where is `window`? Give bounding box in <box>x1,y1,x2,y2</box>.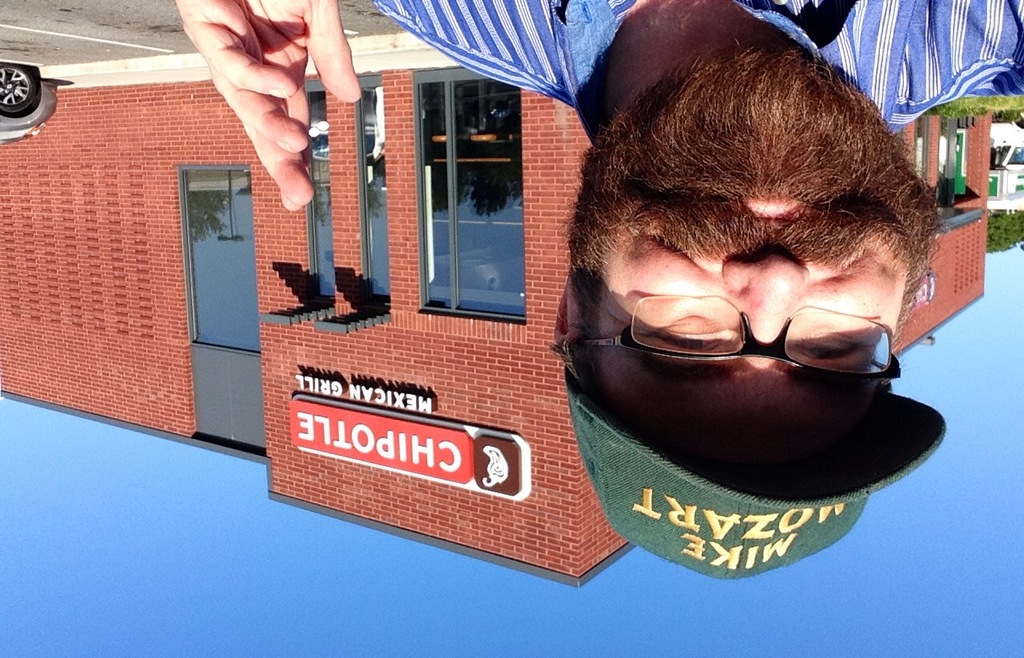
<box>299,75,338,298</box>.
